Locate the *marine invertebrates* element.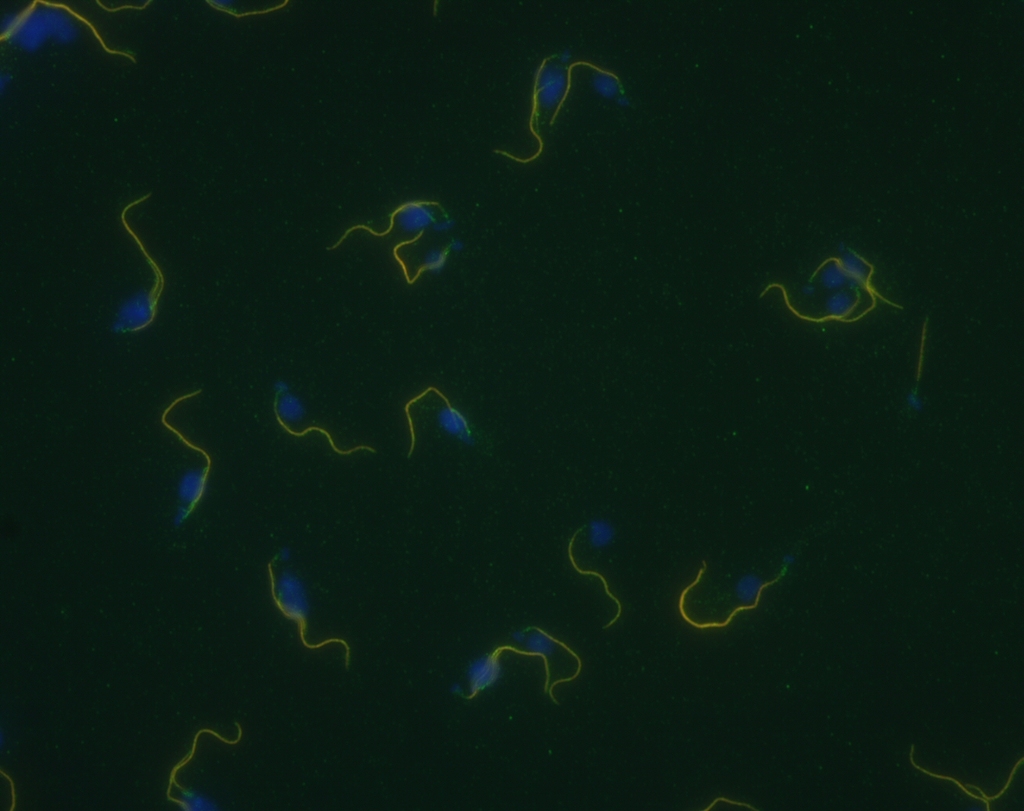
Element bbox: 70, 0, 160, 19.
